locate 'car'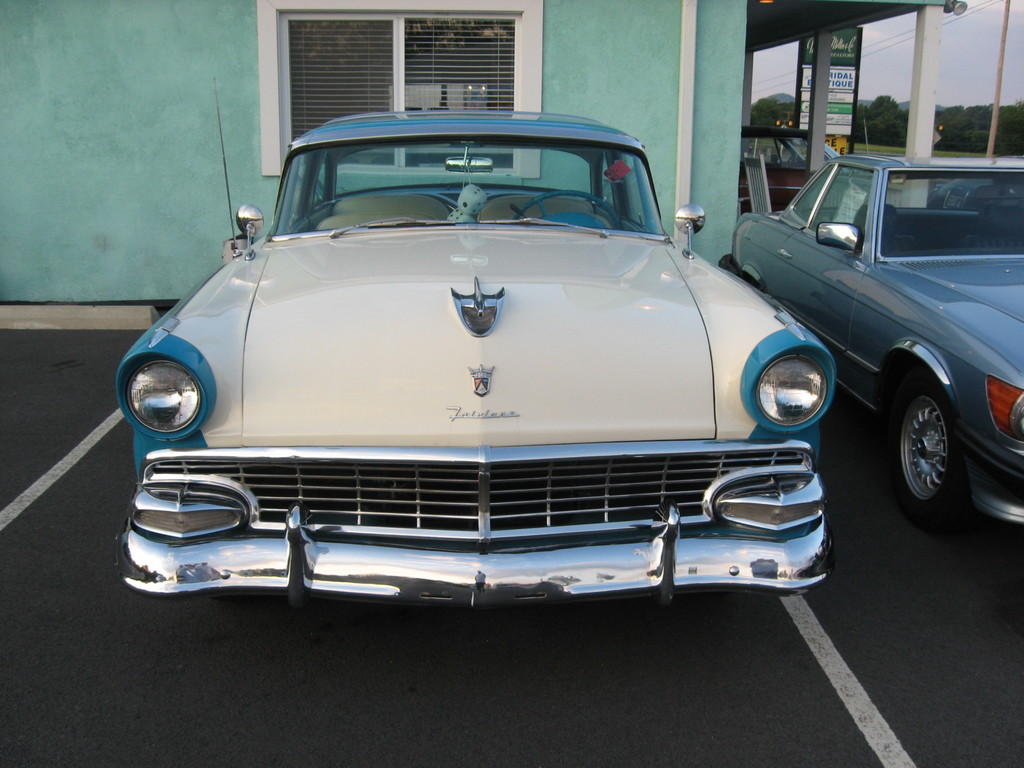
[left=69, top=102, right=862, bottom=628]
